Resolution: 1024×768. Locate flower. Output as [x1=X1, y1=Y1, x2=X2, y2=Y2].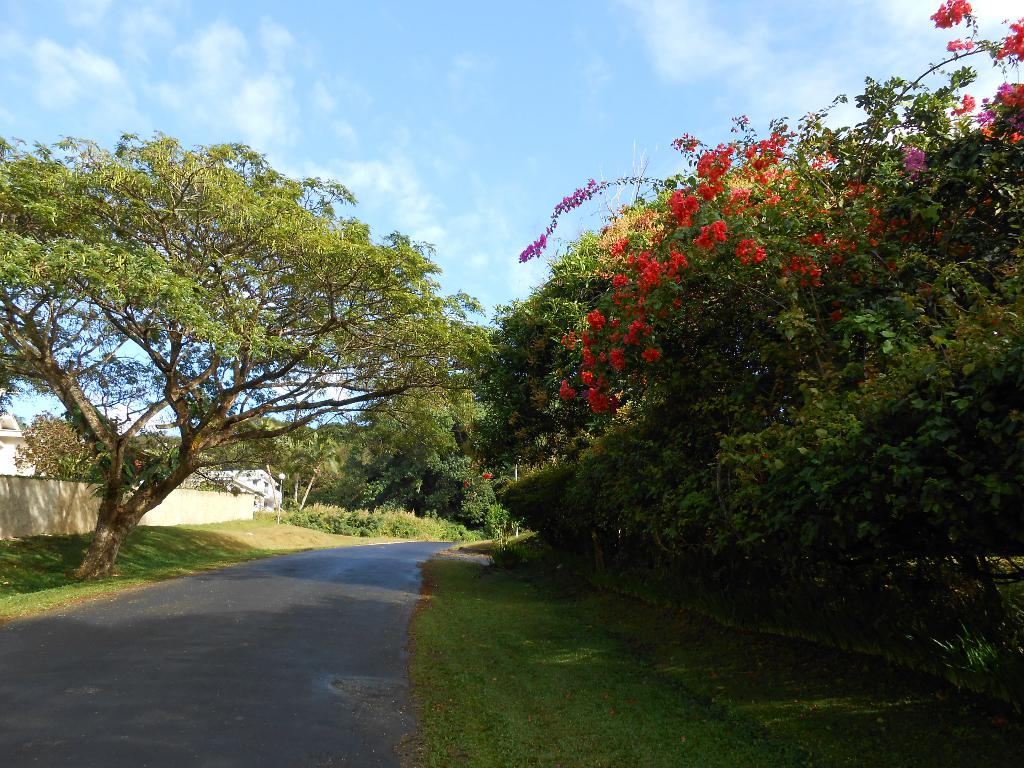
[x1=479, y1=472, x2=494, y2=479].
